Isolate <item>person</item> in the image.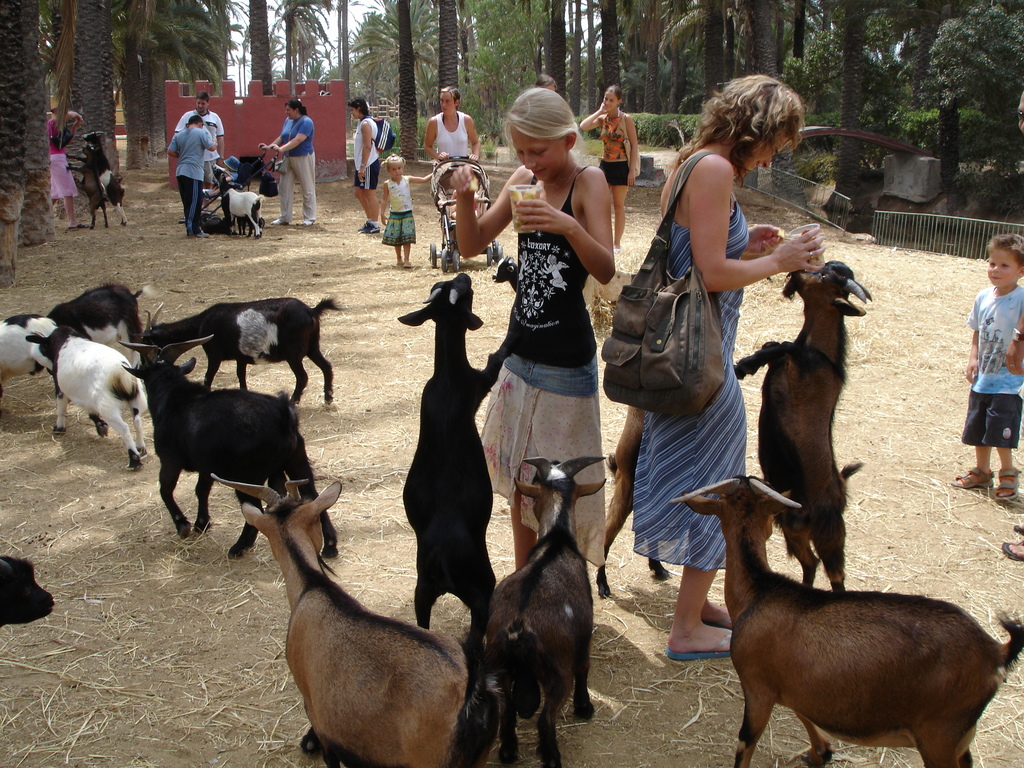
Isolated region: x1=999, y1=87, x2=1023, y2=568.
